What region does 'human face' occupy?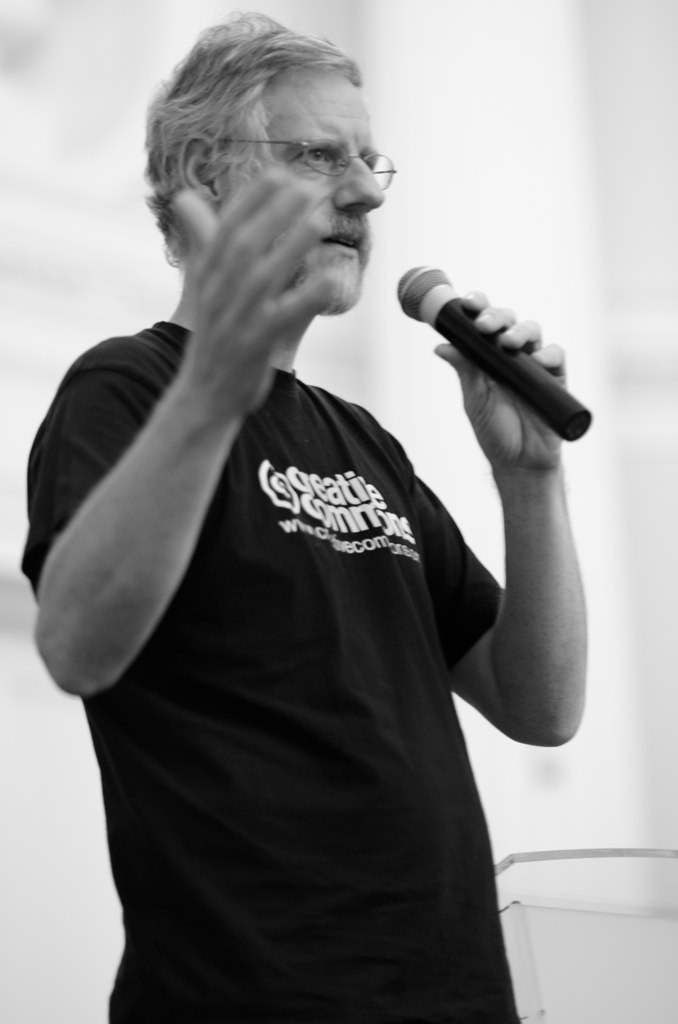
box=[263, 62, 384, 255].
